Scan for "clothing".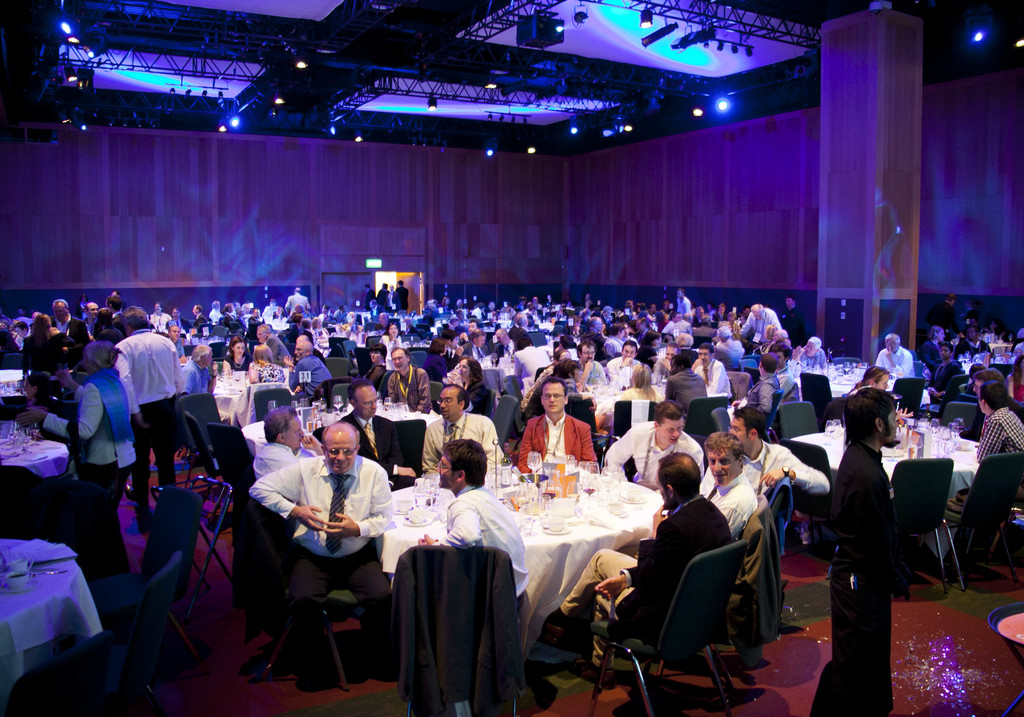
Scan result: rect(253, 432, 396, 663).
